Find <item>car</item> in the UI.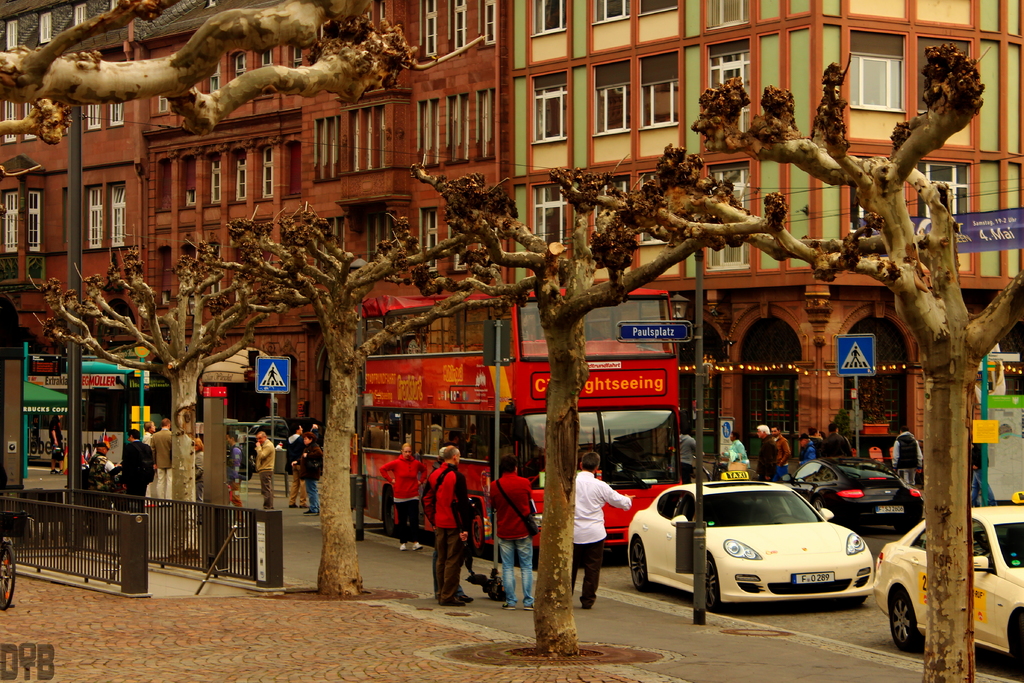
UI element at 782, 458, 928, 539.
